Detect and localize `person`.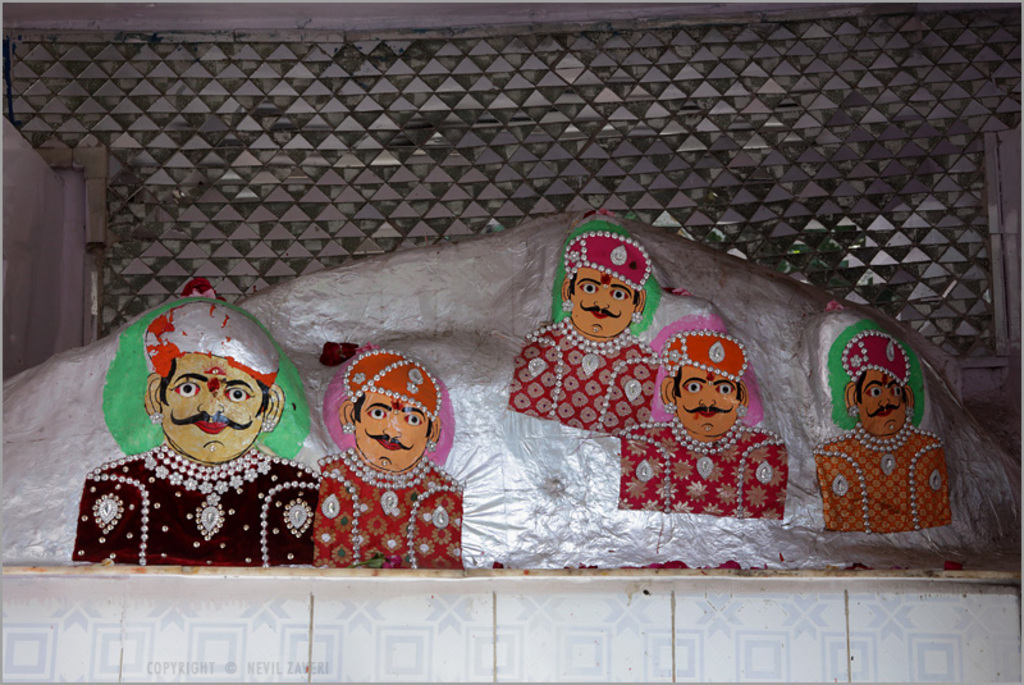
Localized at x1=508, y1=229, x2=666, y2=437.
